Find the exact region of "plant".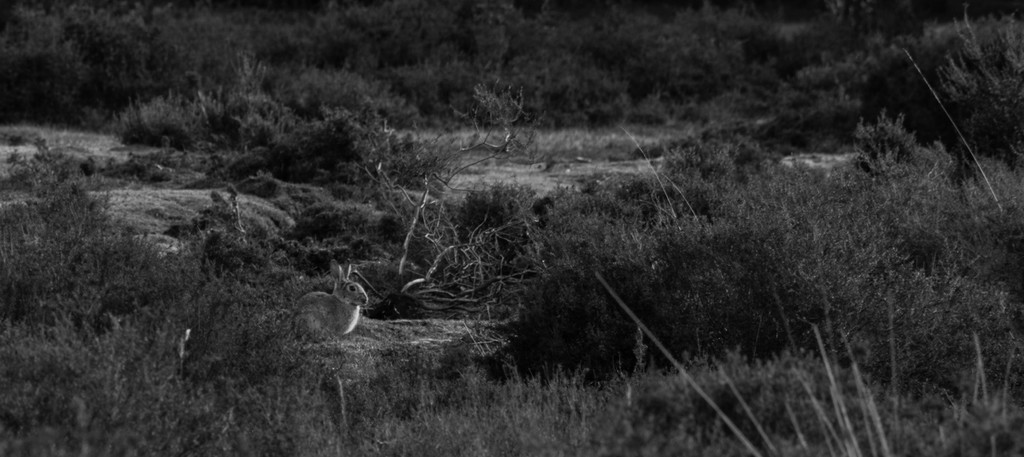
Exact region: (0,0,1021,456).
